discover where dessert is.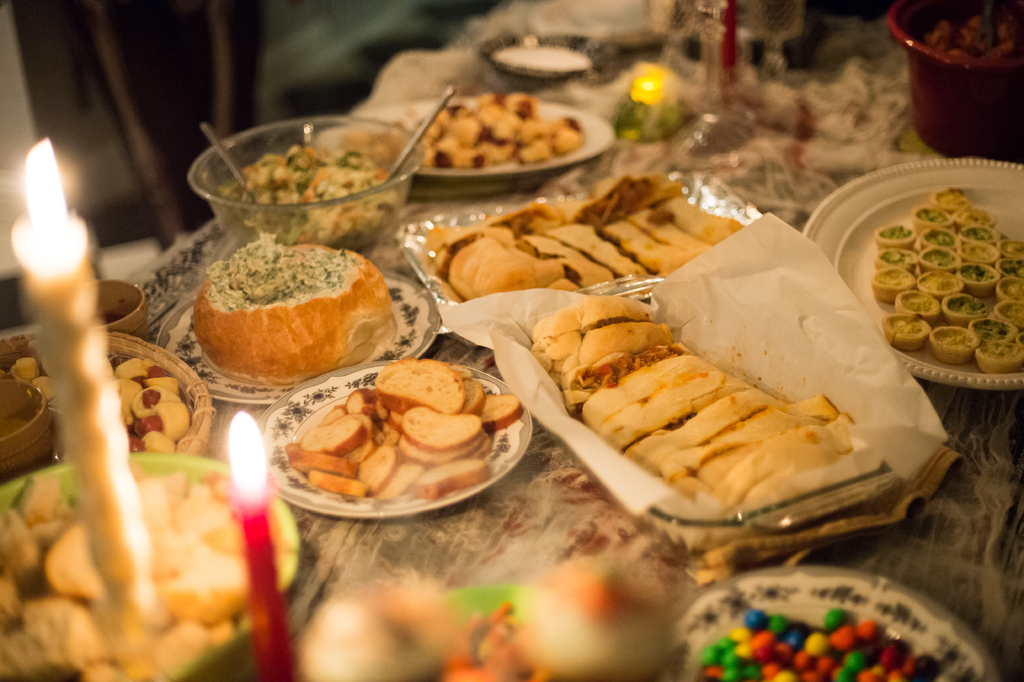
Discovered at rect(191, 250, 404, 393).
